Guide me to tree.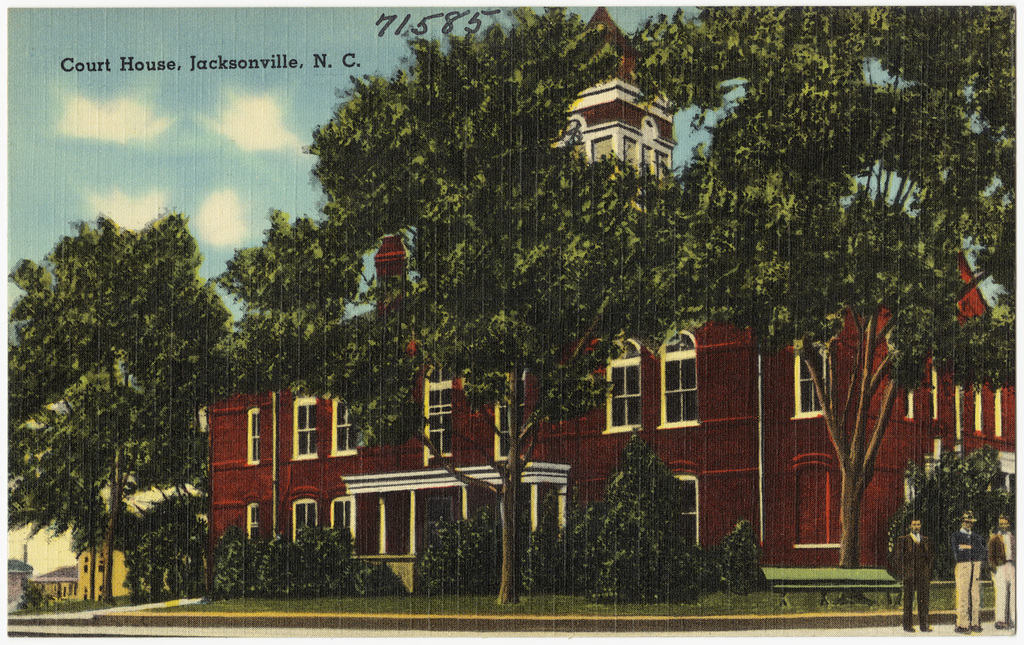
Guidance: bbox=[518, 506, 557, 576].
